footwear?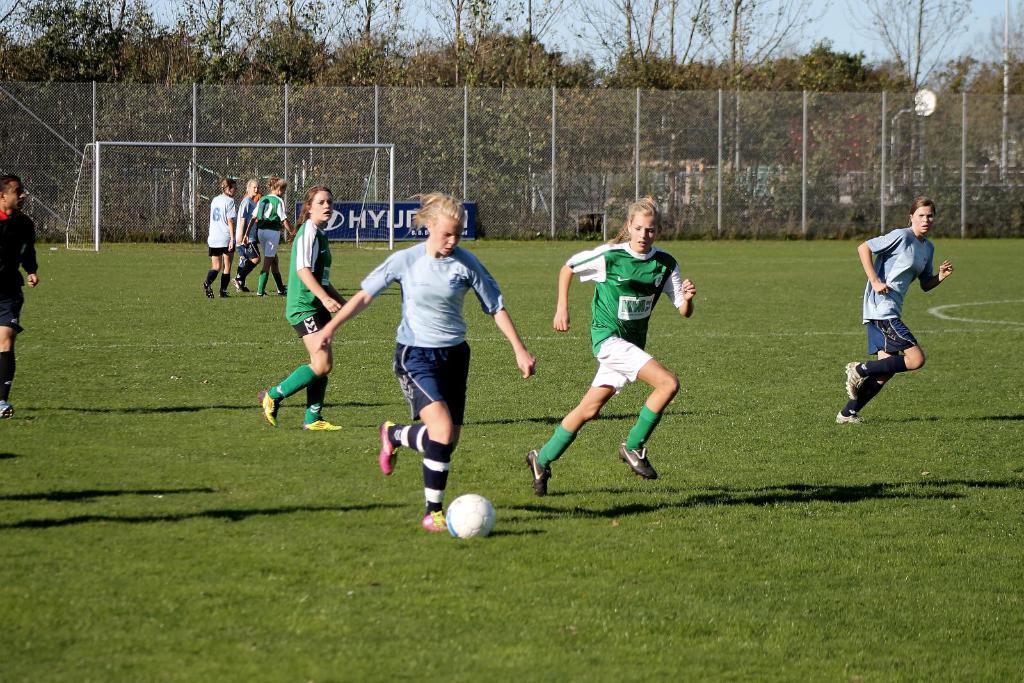
525 448 554 497
